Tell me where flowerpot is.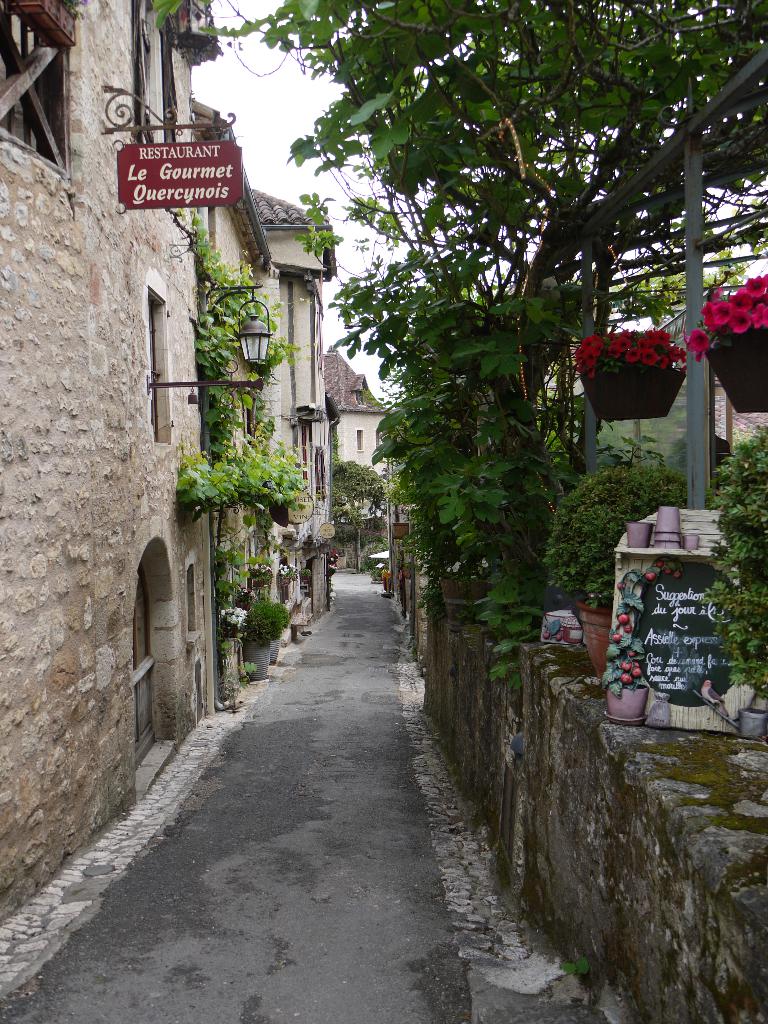
flowerpot is at left=441, top=576, right=484, bottom=623.
